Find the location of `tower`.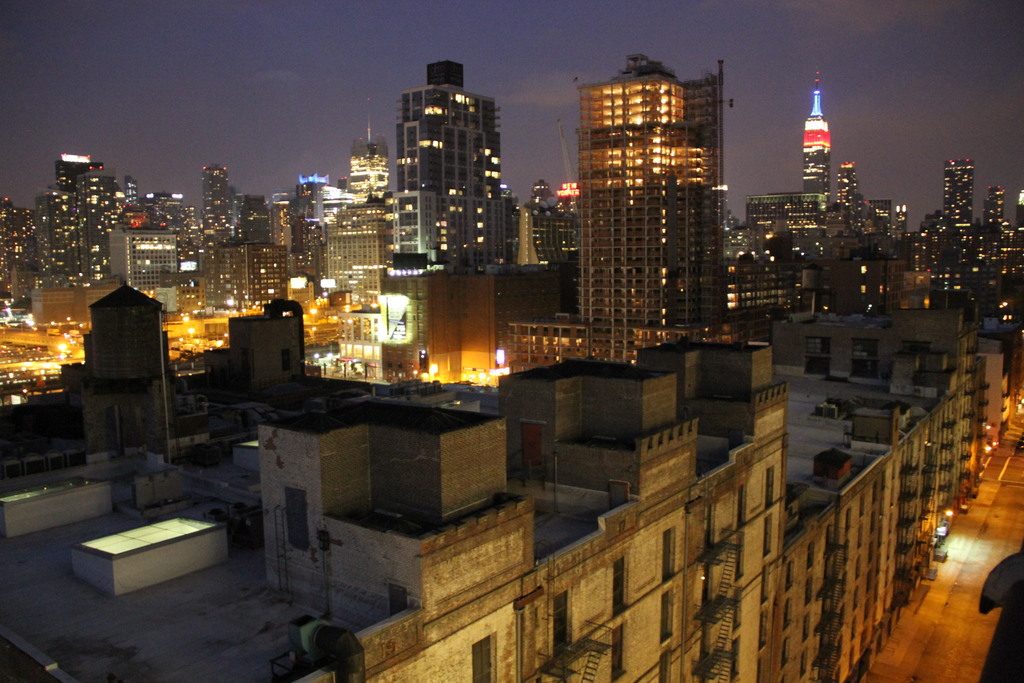
Location: (x1=395, y1=63, x2=508, y2=368).
